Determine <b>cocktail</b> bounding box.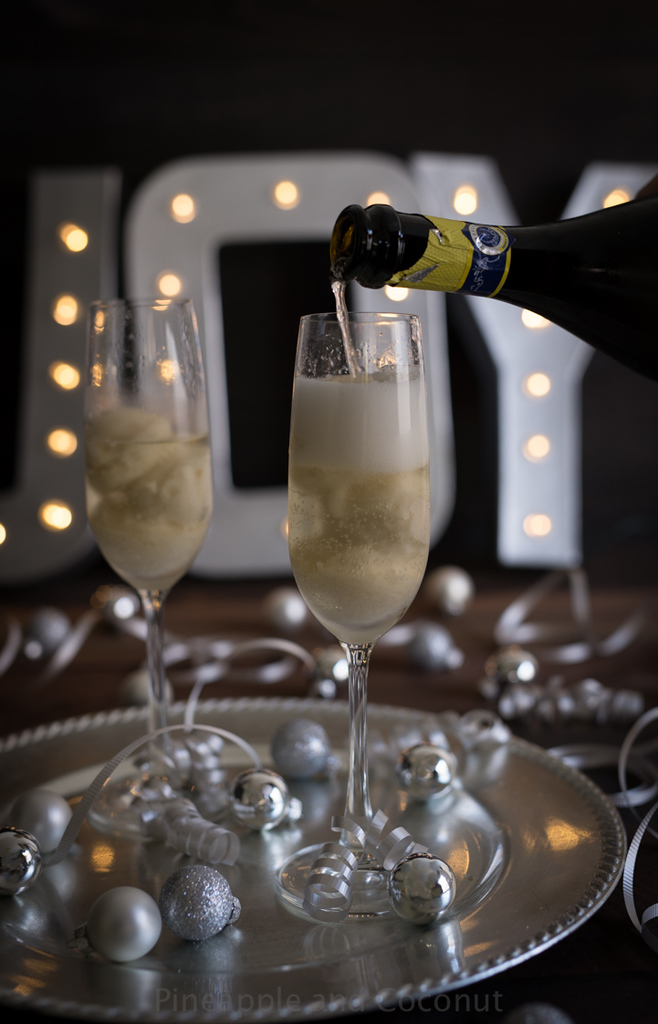
Determined: {"x1": 276, "y1": 298, "x2": 433, "y2": 917}.
